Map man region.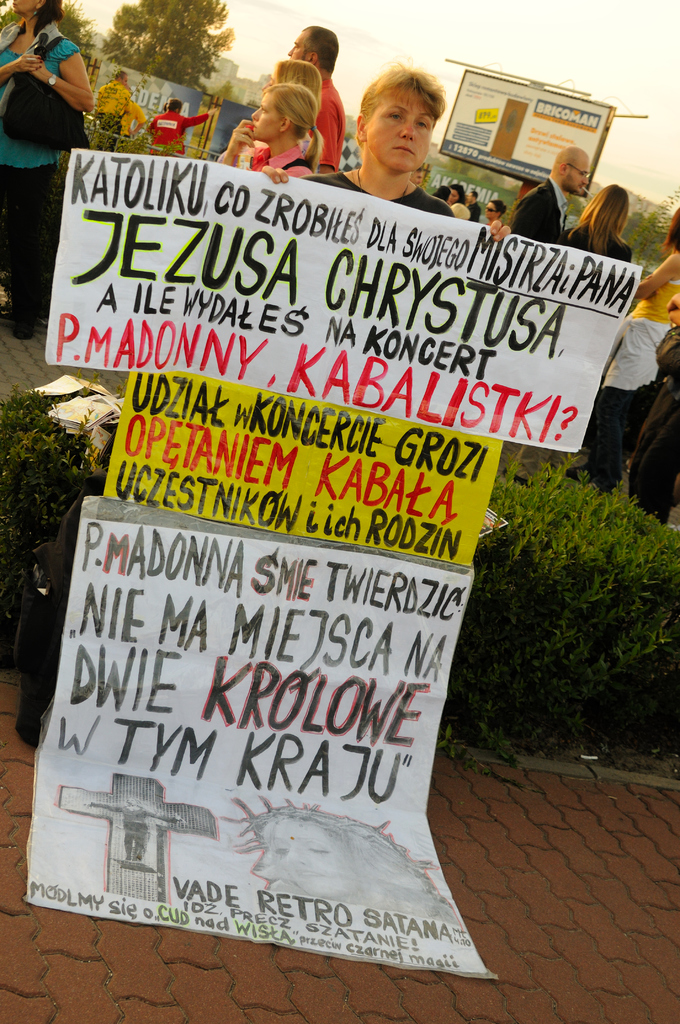
Mapped to <box>151,97,214,154</box>.
